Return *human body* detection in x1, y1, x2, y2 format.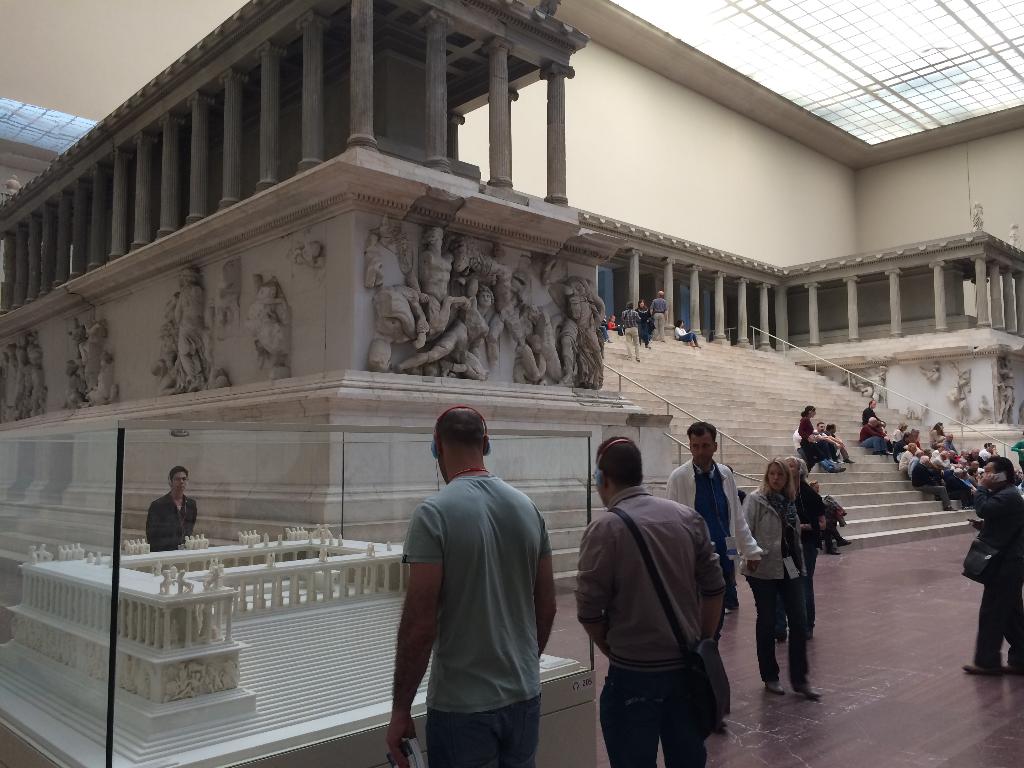
394, 434, 559, 765.
